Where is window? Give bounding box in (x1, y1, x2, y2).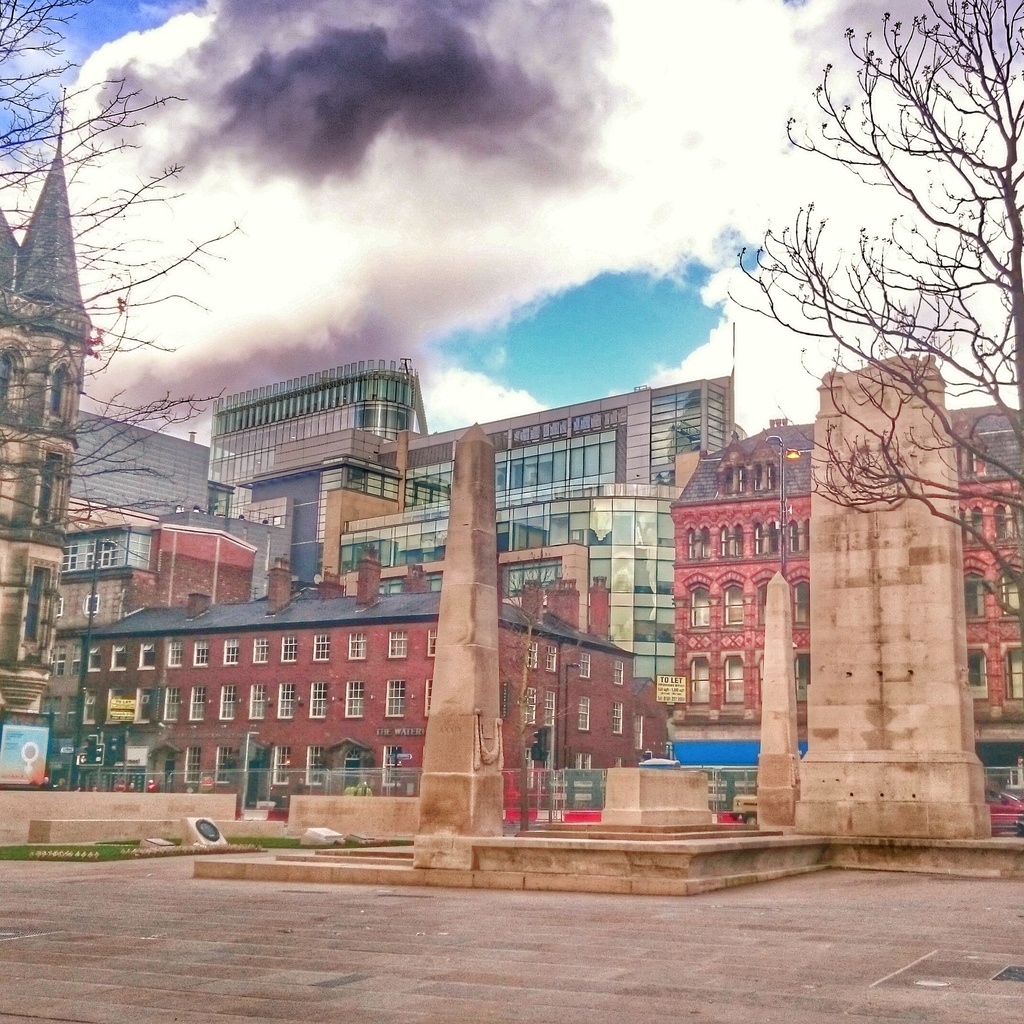
(713, 568, 748, 632).
